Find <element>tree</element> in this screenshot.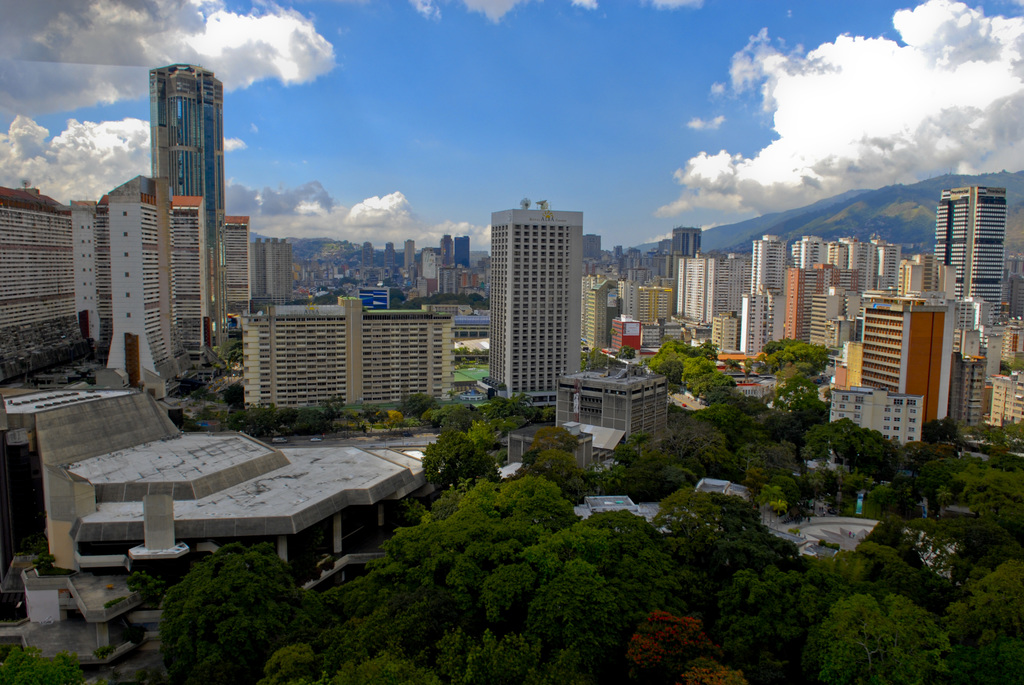
The bounding box for <element>tree</element> is select_region(825, 544, 904, 589).
